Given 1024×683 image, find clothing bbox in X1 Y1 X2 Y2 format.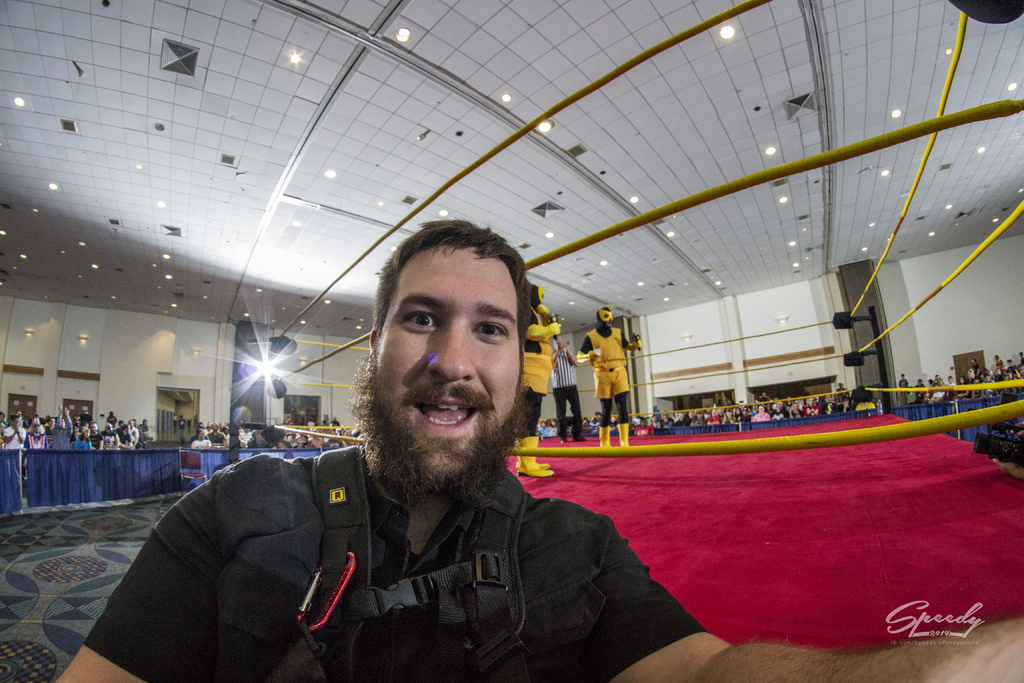
550 350 582 438.
